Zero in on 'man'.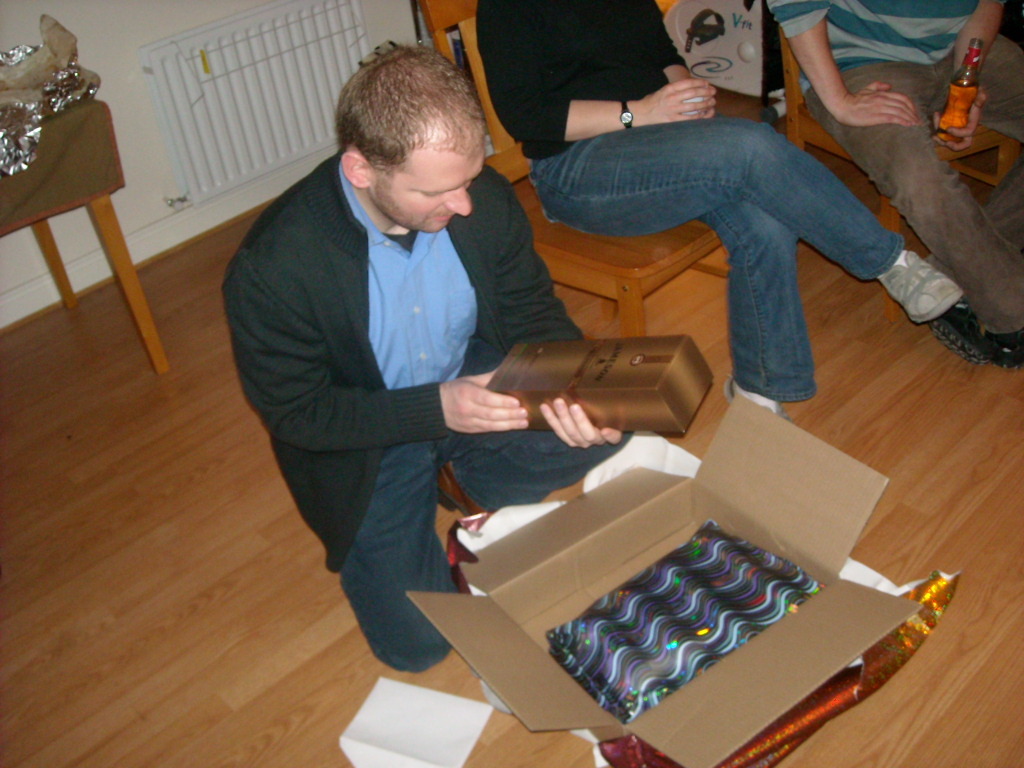
Zeroed in: (763, 0, 1023, 369).
